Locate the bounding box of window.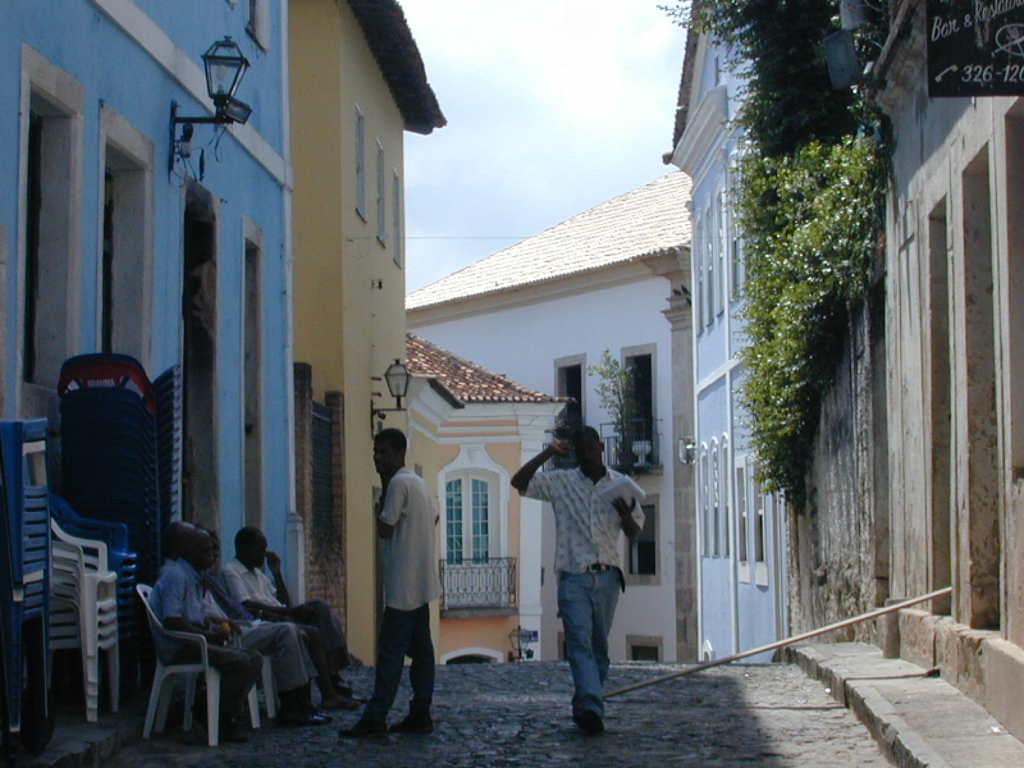
Bounding box: <region>550, 351, 580, 468</region>.
